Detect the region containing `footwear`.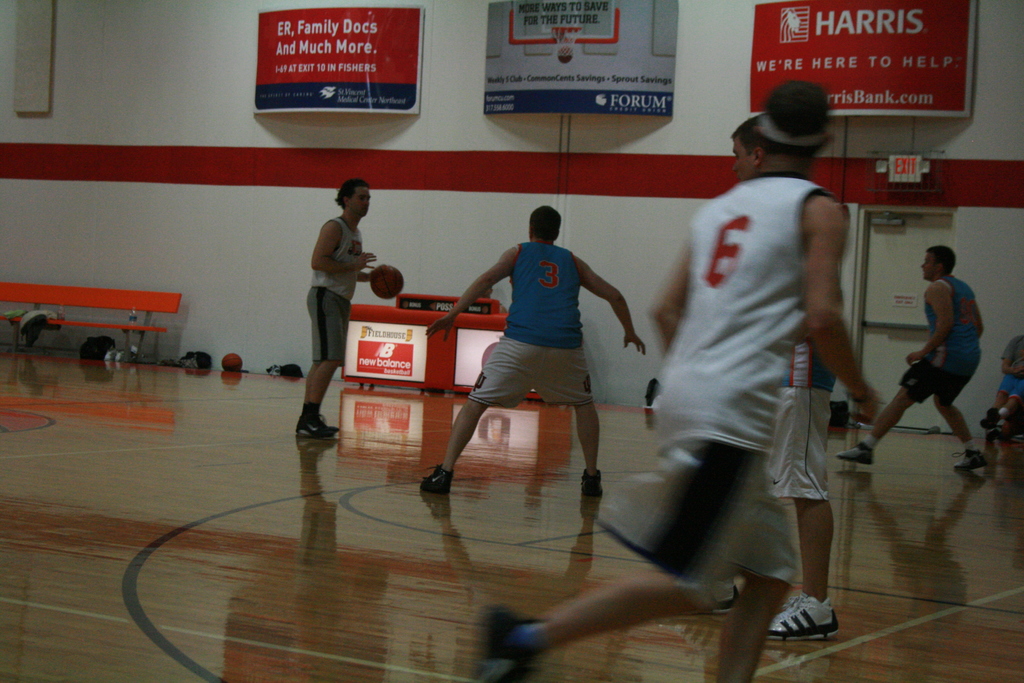
(580,466,604,499).
